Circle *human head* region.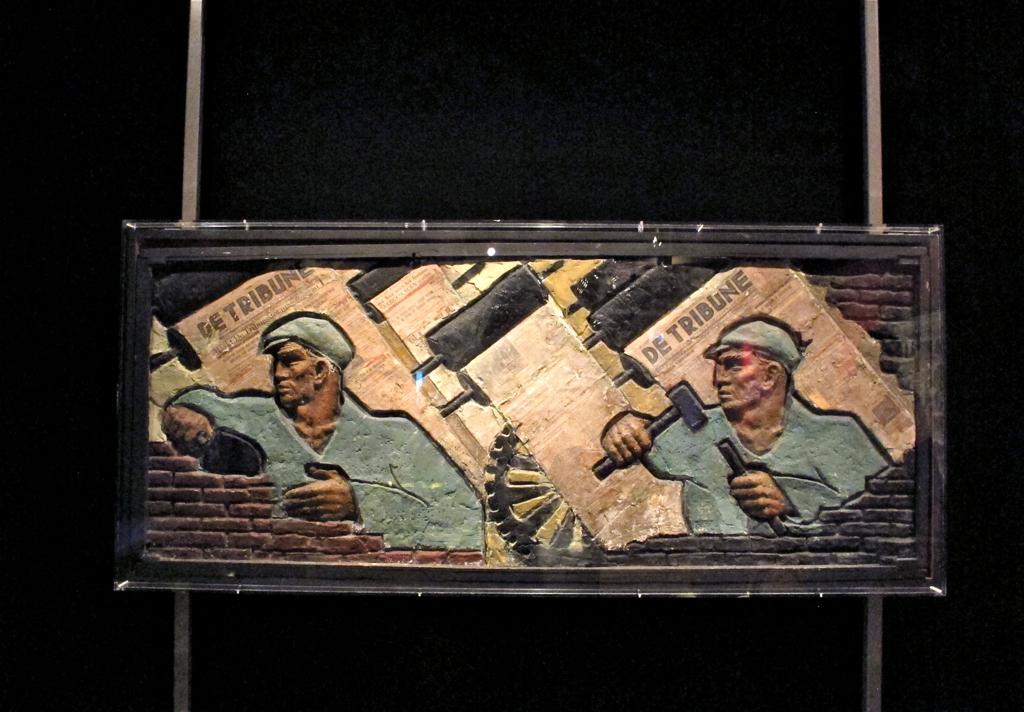
Region: (264, 342, 335, 439).
